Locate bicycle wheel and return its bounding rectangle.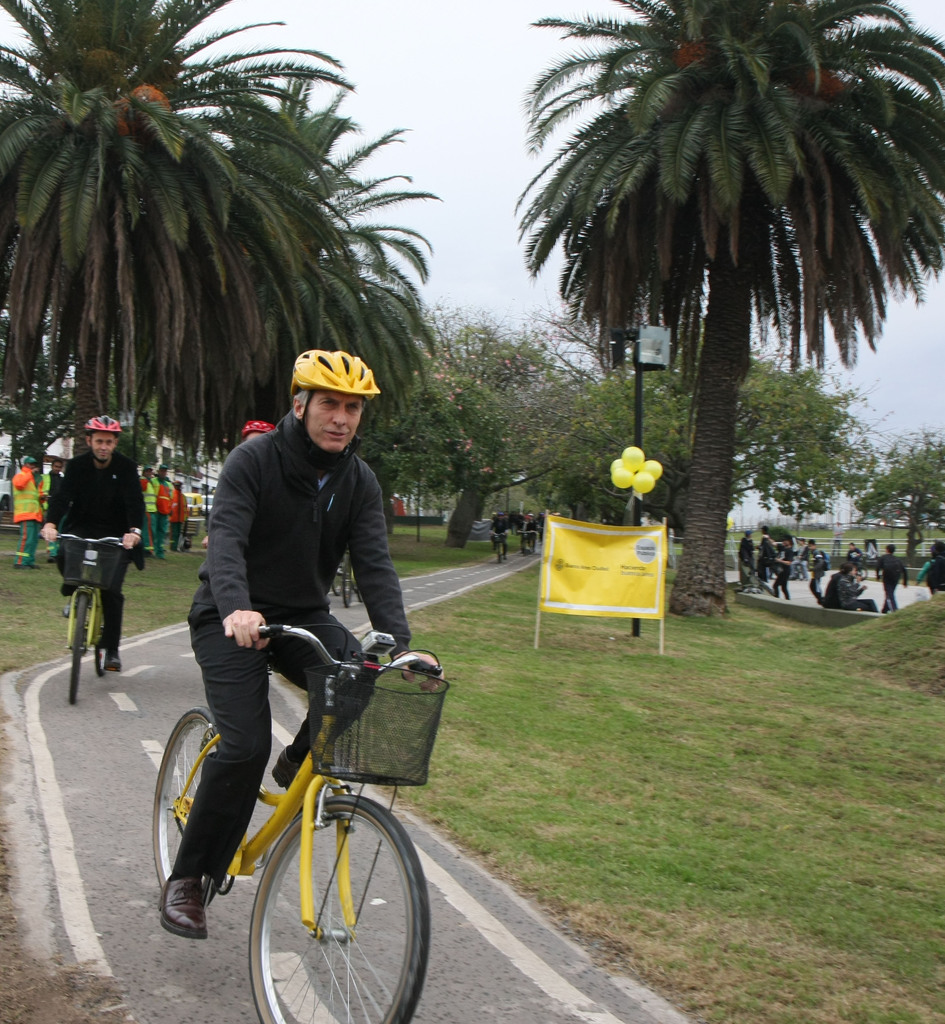
Rect(147, 698, 229, 917).
